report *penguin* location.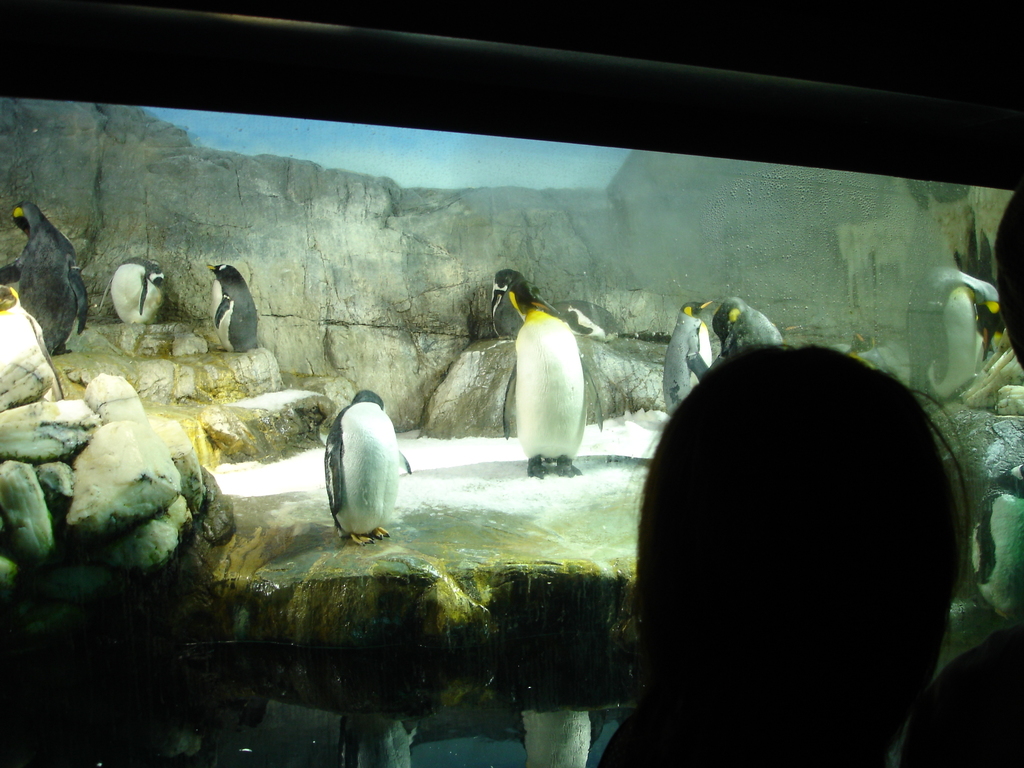
Report: (904,262,1005,404).
